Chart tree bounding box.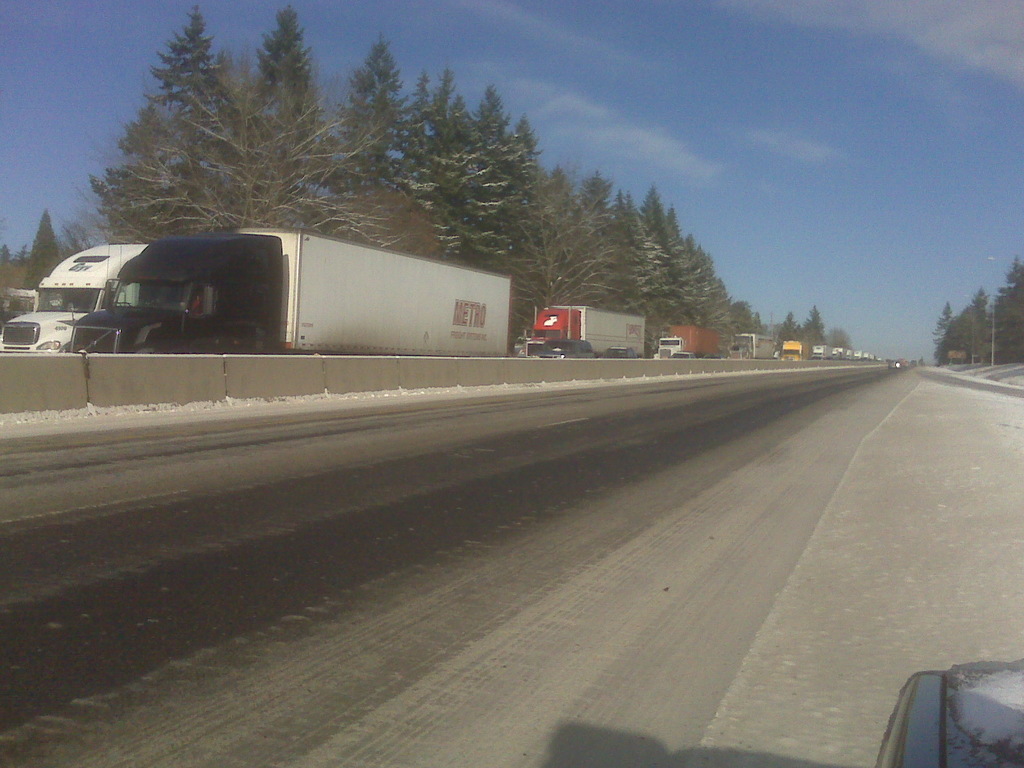
Charted: x1=642, y1=205, x2=710, y2=335.
